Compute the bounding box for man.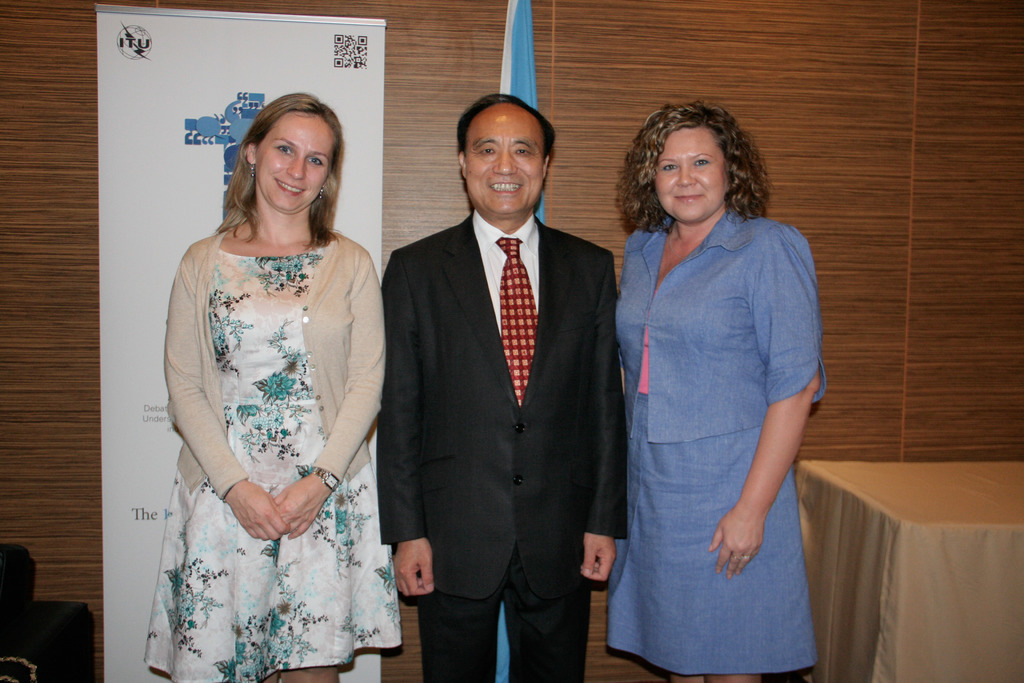
[left=372, top=71, right=630, bottom=678].
